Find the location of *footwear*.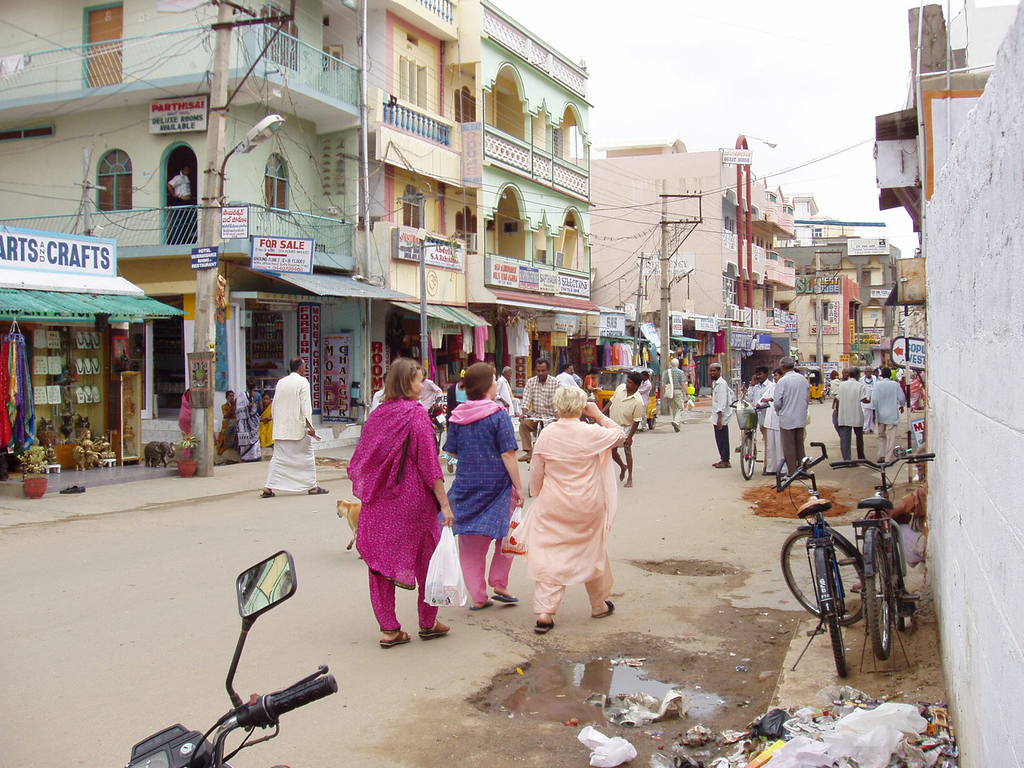
Location: Rect(517, 456, 533, 463).
